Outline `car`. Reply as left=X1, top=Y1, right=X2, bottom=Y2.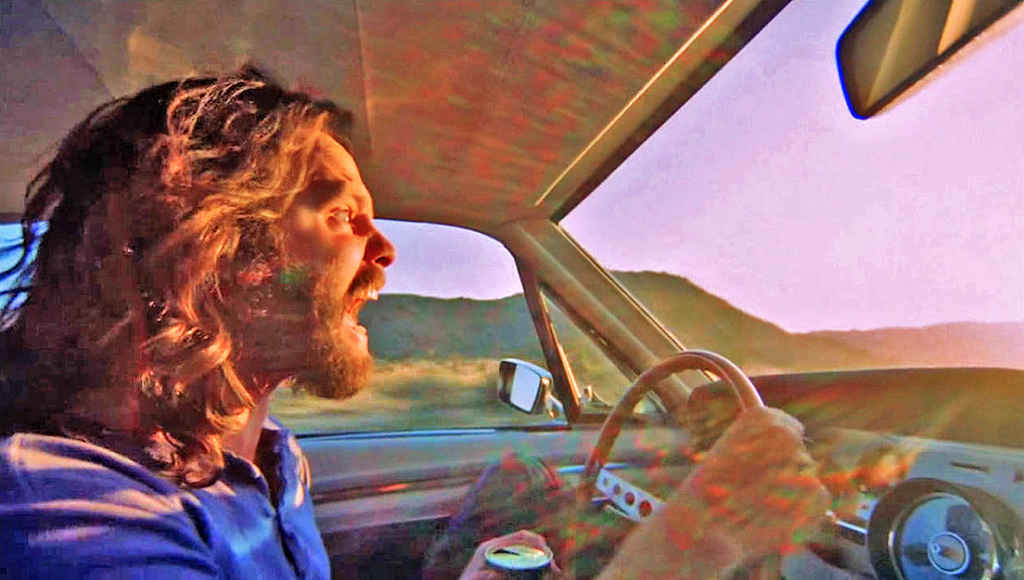
left=850, top=451, right=1023, bottom=577.
